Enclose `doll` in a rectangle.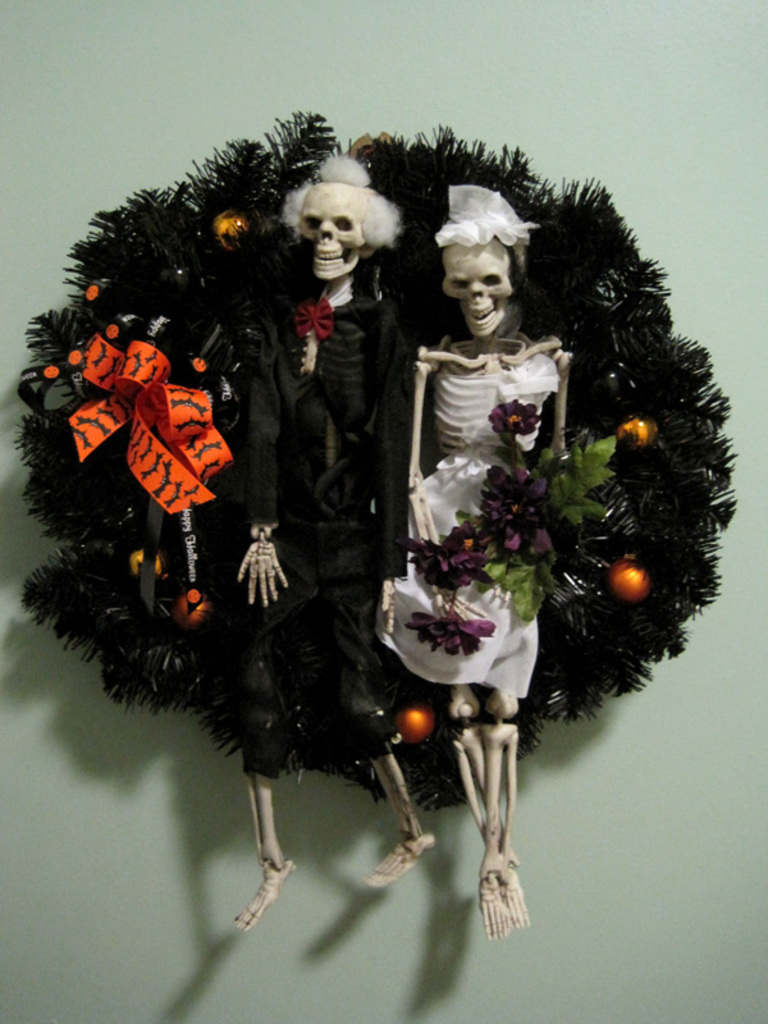
bbox=[364, 187, 589, 941].
